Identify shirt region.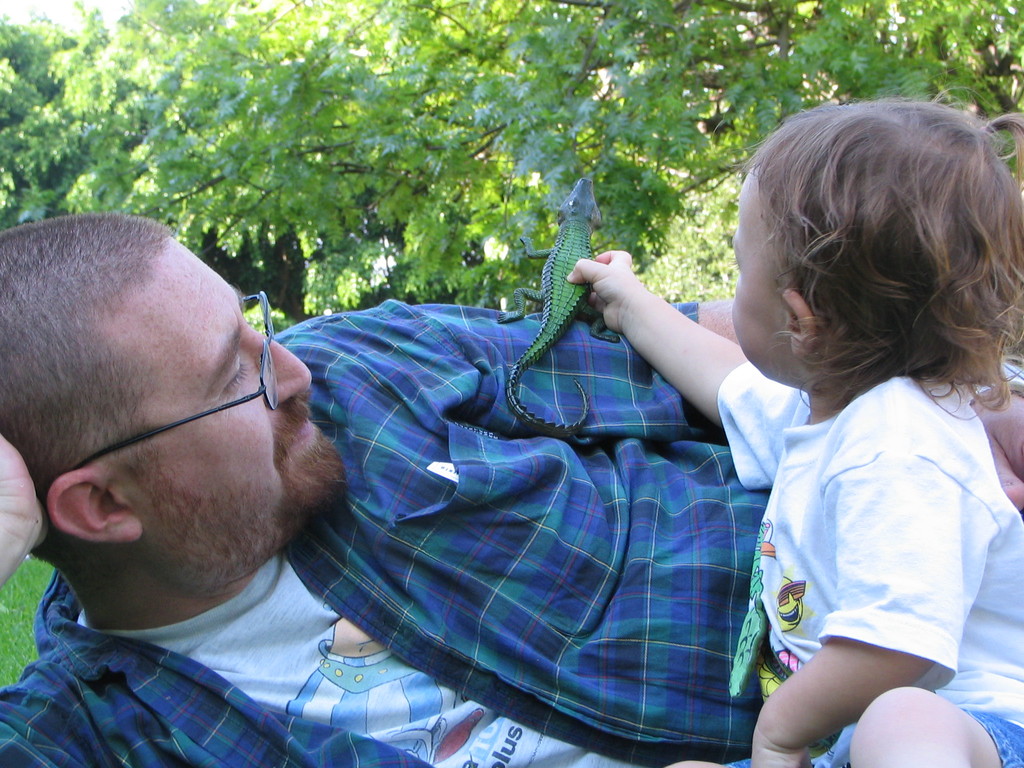
Region: crop(0, 299, 769, 765).
